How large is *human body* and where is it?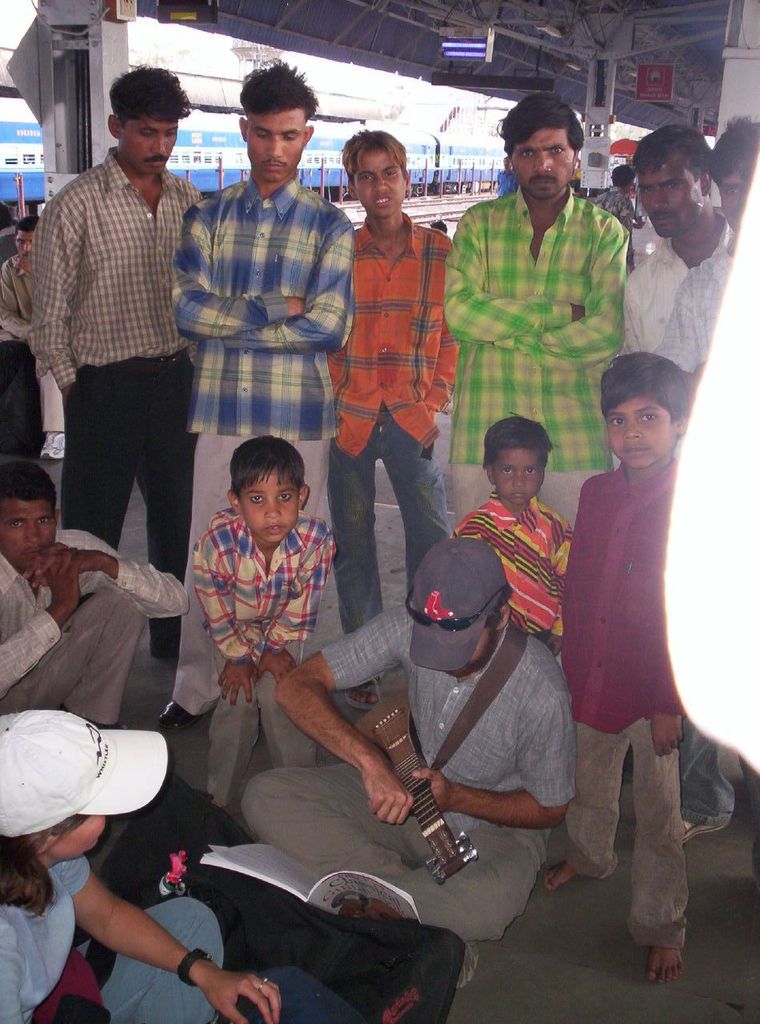
Bounding box: 34:68:209:689.
